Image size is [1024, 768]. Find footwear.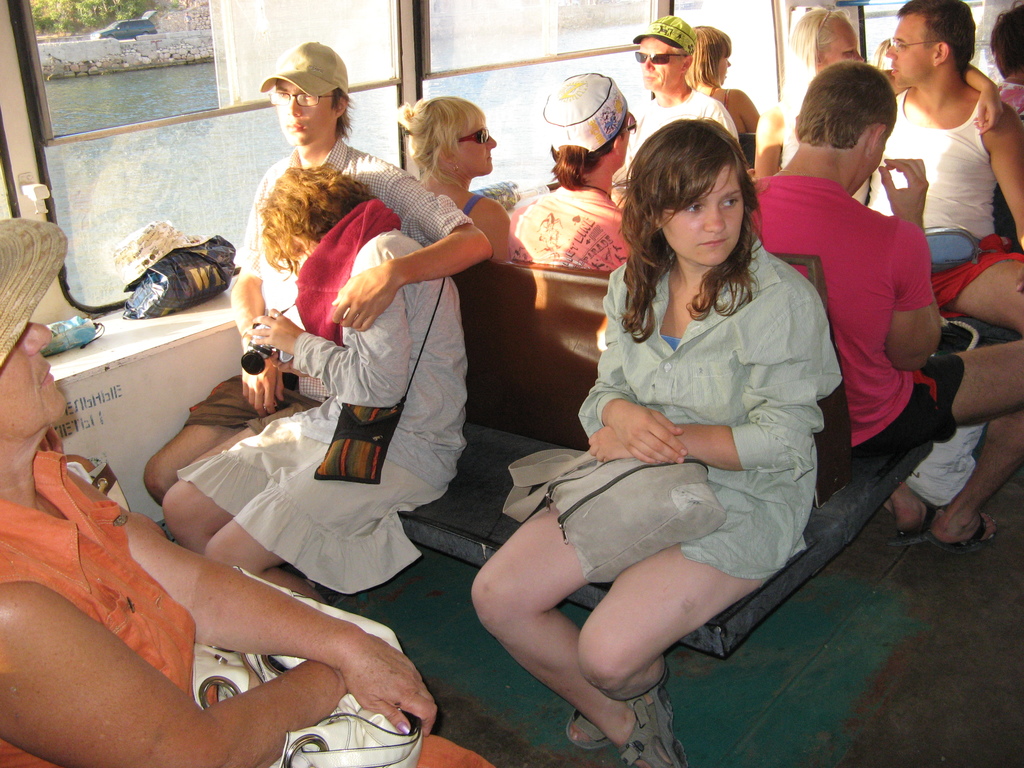
<bbox>883, 503, 945, 548</bbox>.
